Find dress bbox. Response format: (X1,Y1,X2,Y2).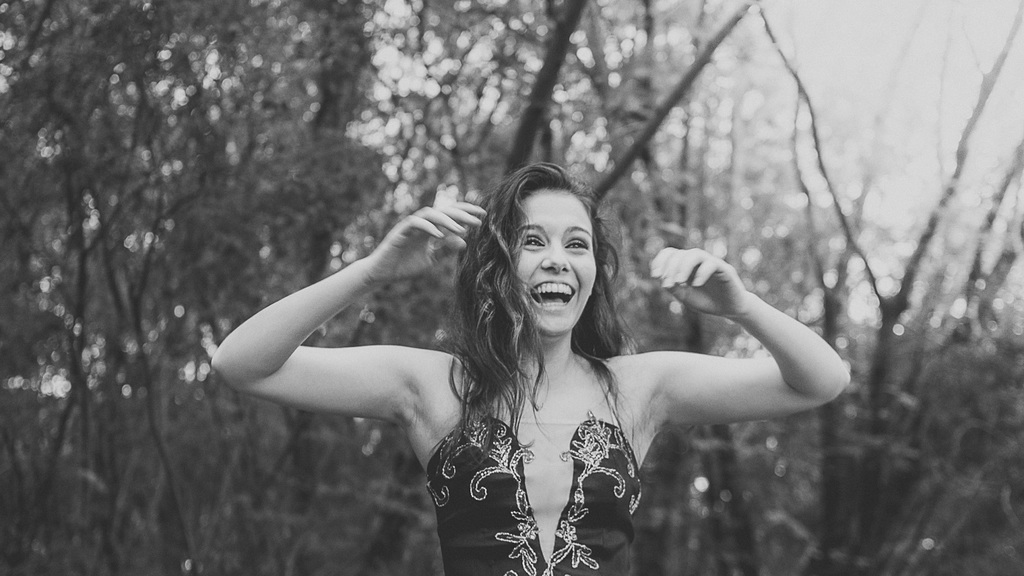
(425,374,645,575).
